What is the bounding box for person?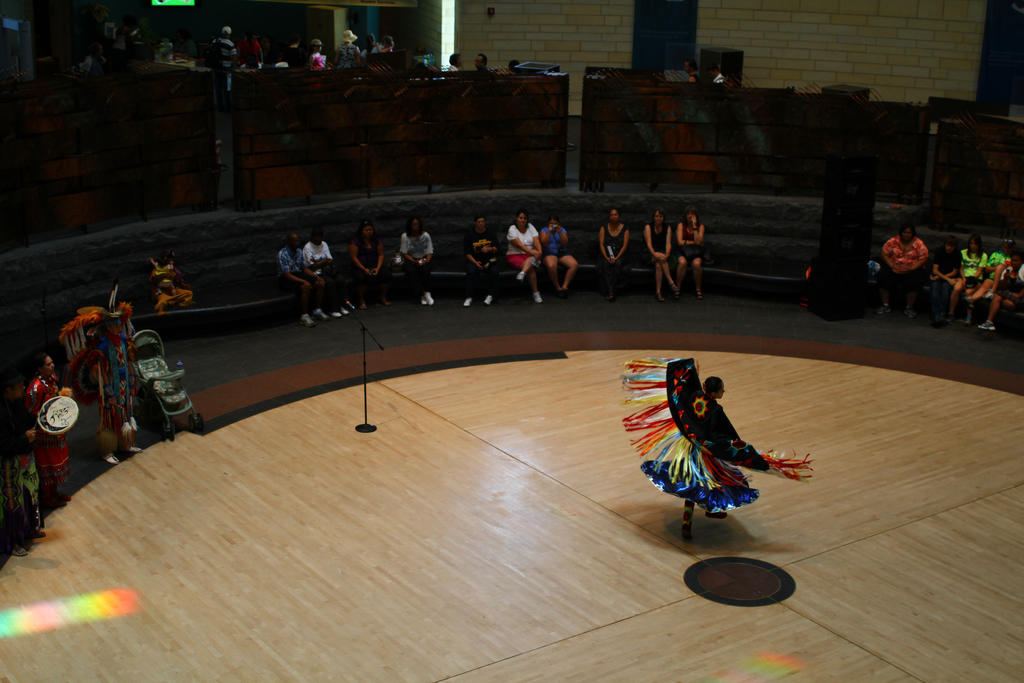
[left=305, top=229, right=352, bottom=320].
